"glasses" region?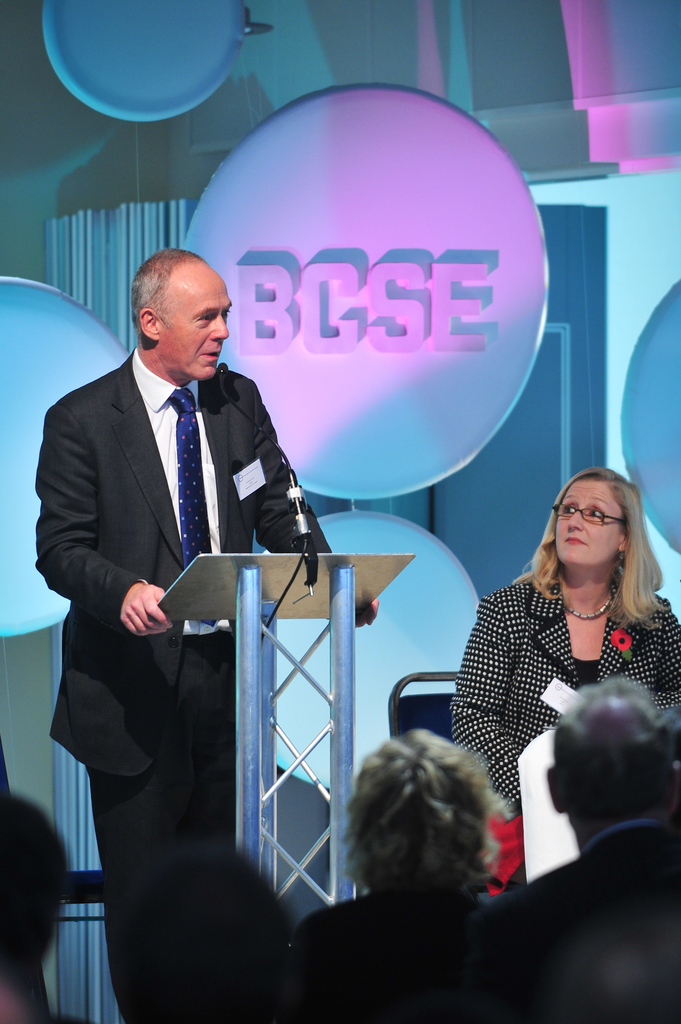
552:500:629:524
